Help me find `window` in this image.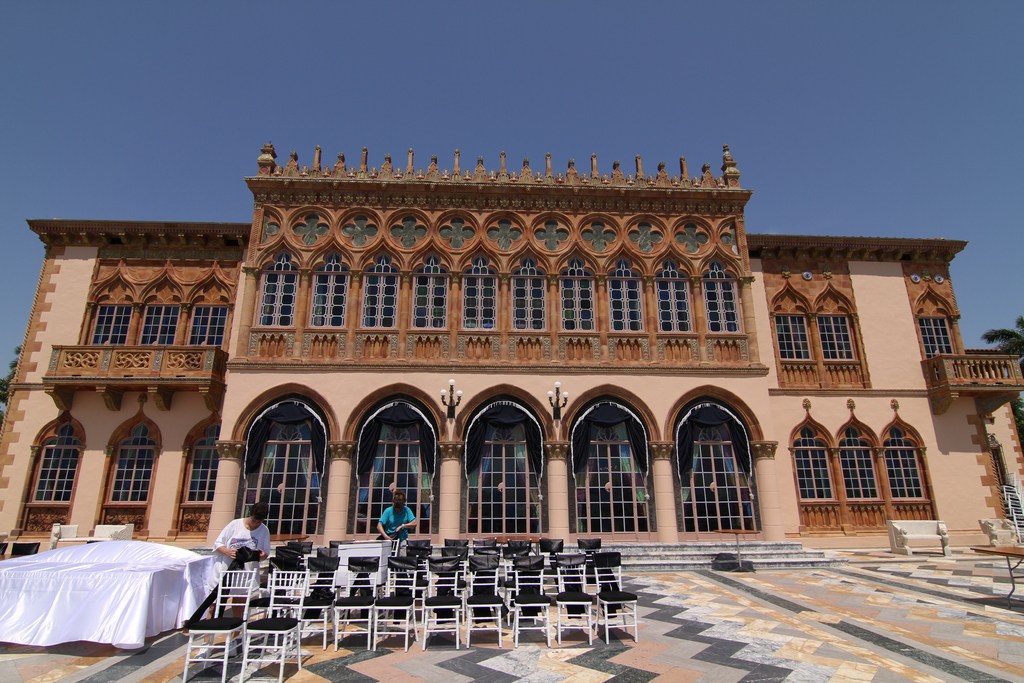
Found it: pyautogui.locateOnScreen(73, 256, 230, 352).
